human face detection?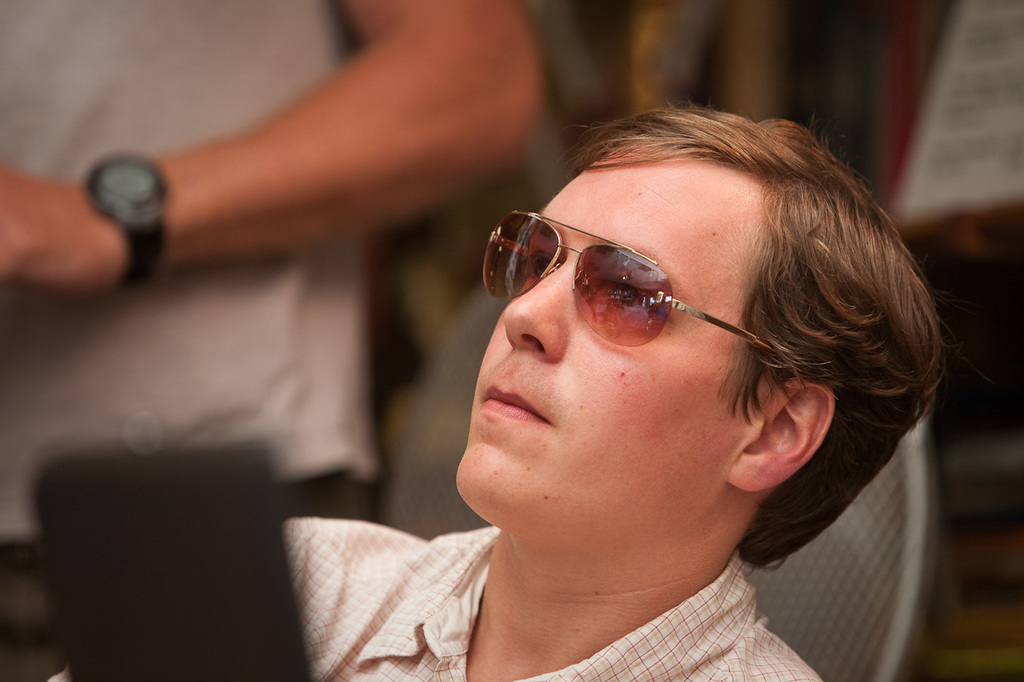
<region>458, 149, 751, 520</region>
